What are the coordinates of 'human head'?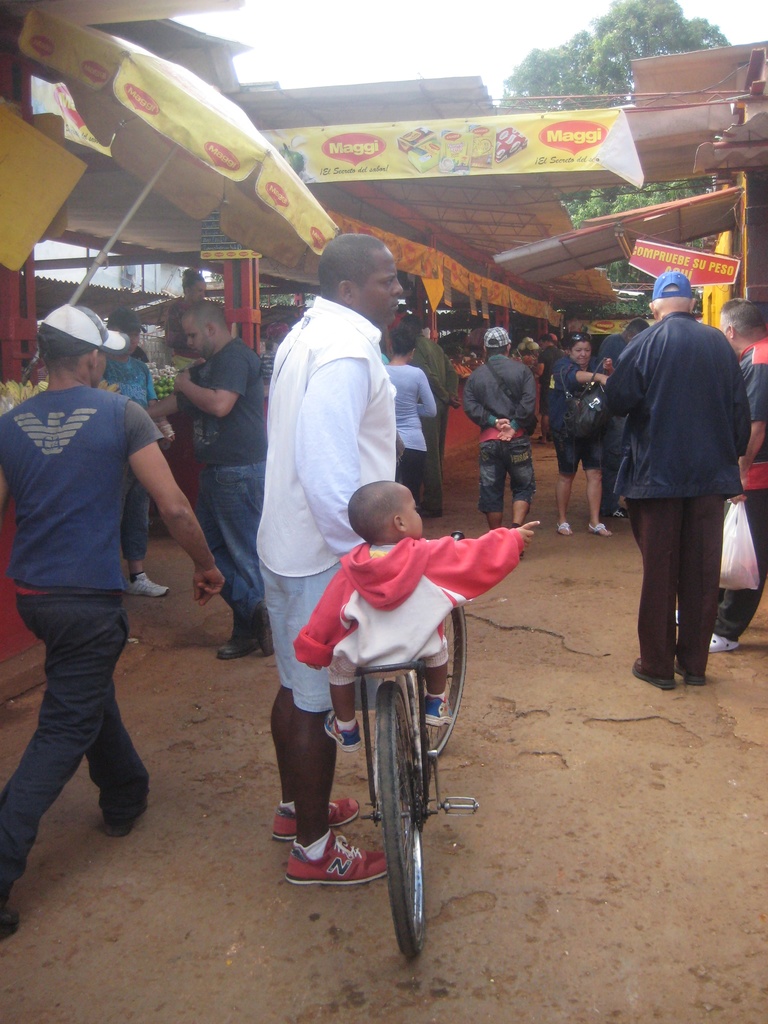
<region>36, 300, 127, 385</region>.
